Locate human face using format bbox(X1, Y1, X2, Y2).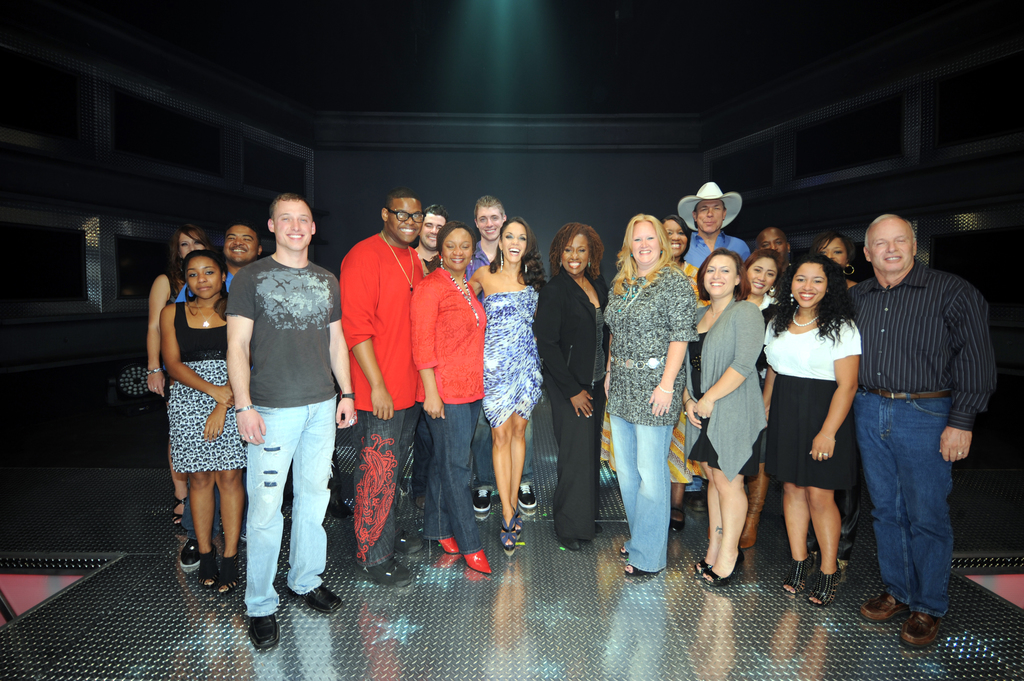
bbox(495, 223, 527, 269).
